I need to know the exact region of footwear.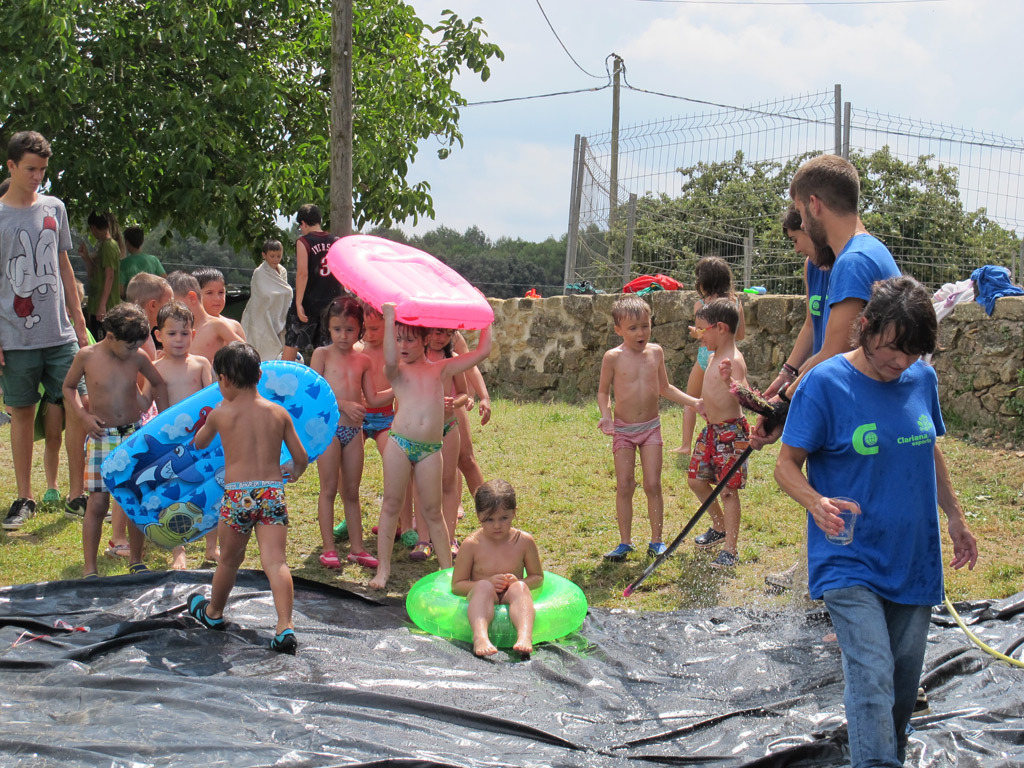
Region: {"x1": 645, "y1": 540, "x2": 665, "y2": 556}.
